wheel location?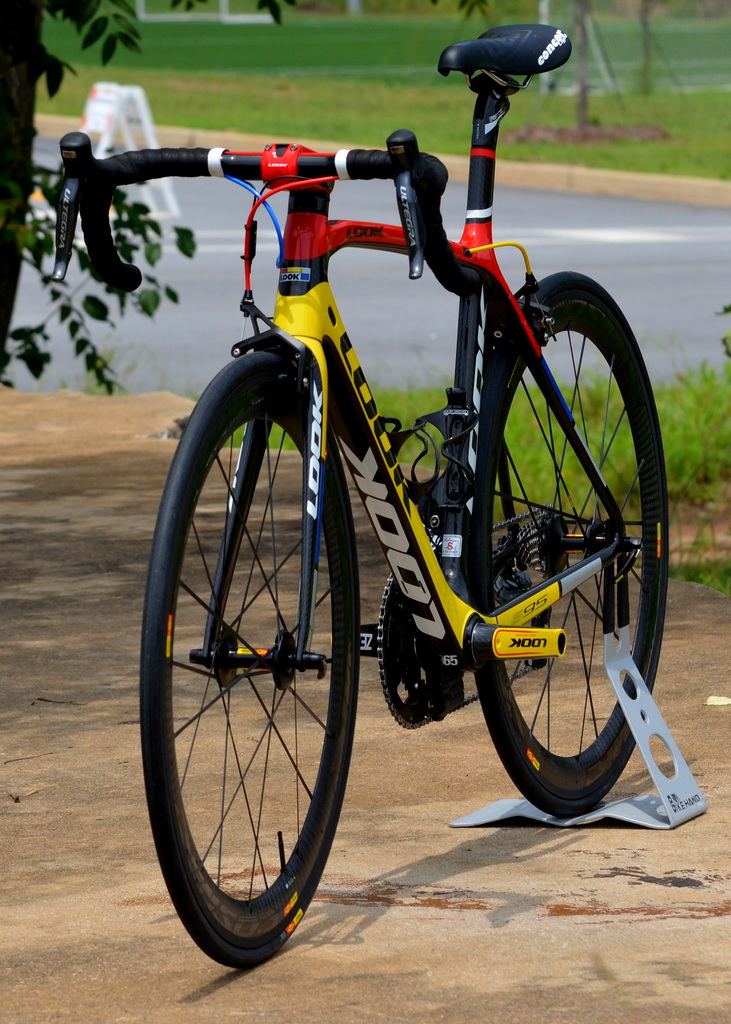
x1=135, y1=353, x2=355, y2=972
